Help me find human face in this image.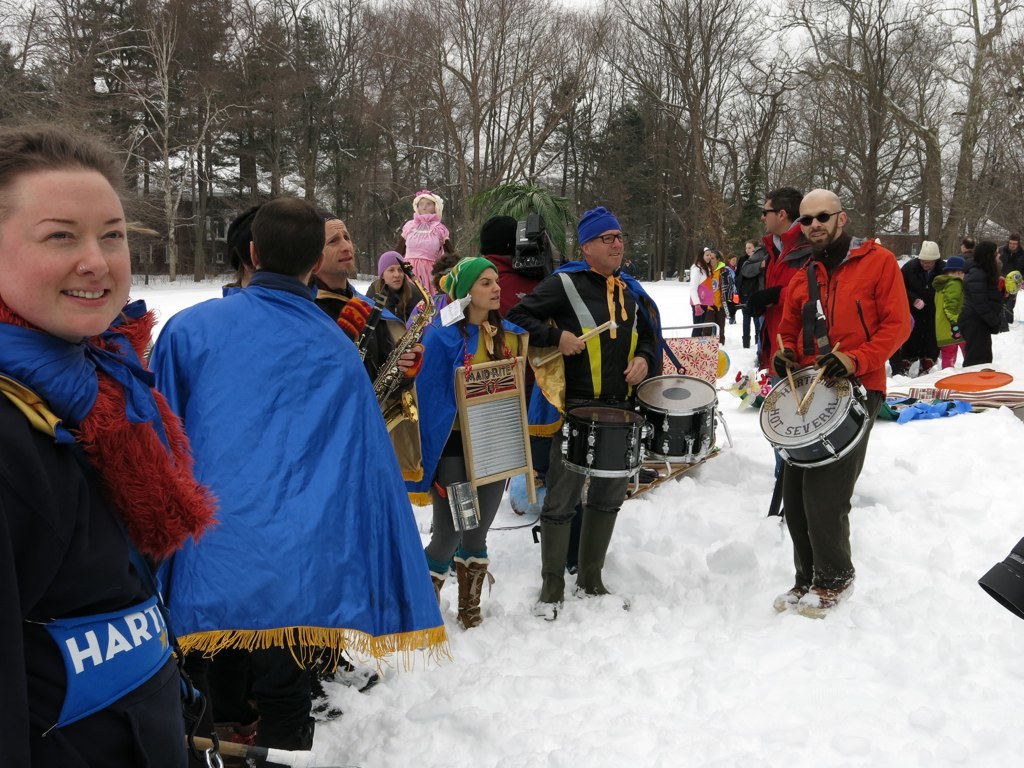
Found it: crop(467, 269, 497, 311).
